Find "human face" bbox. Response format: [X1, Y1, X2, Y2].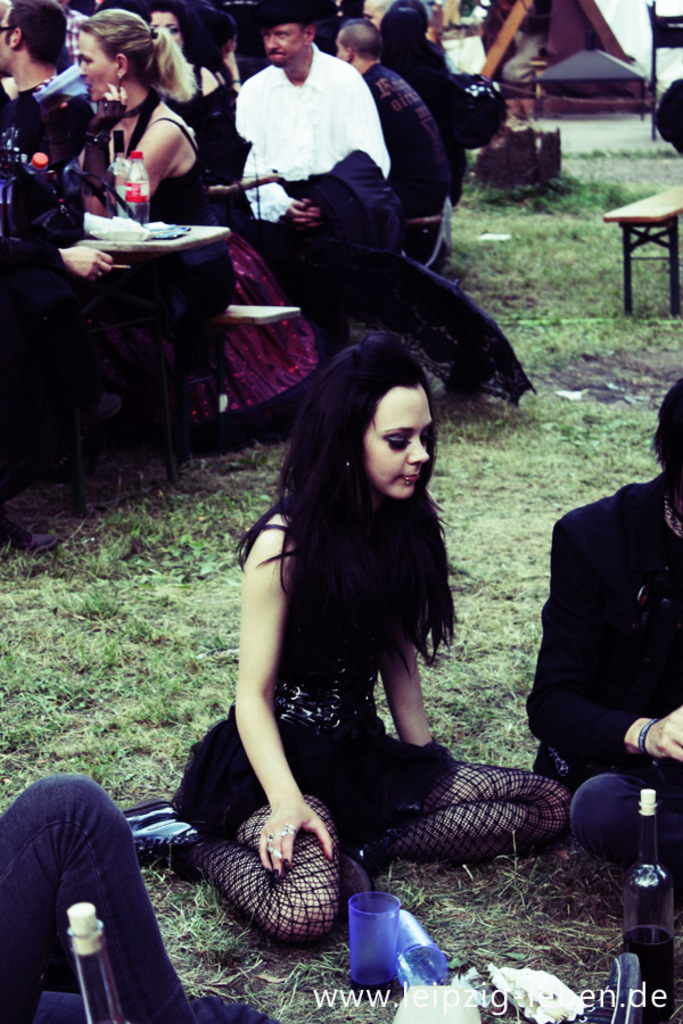
[364, 382, 431, 497].
